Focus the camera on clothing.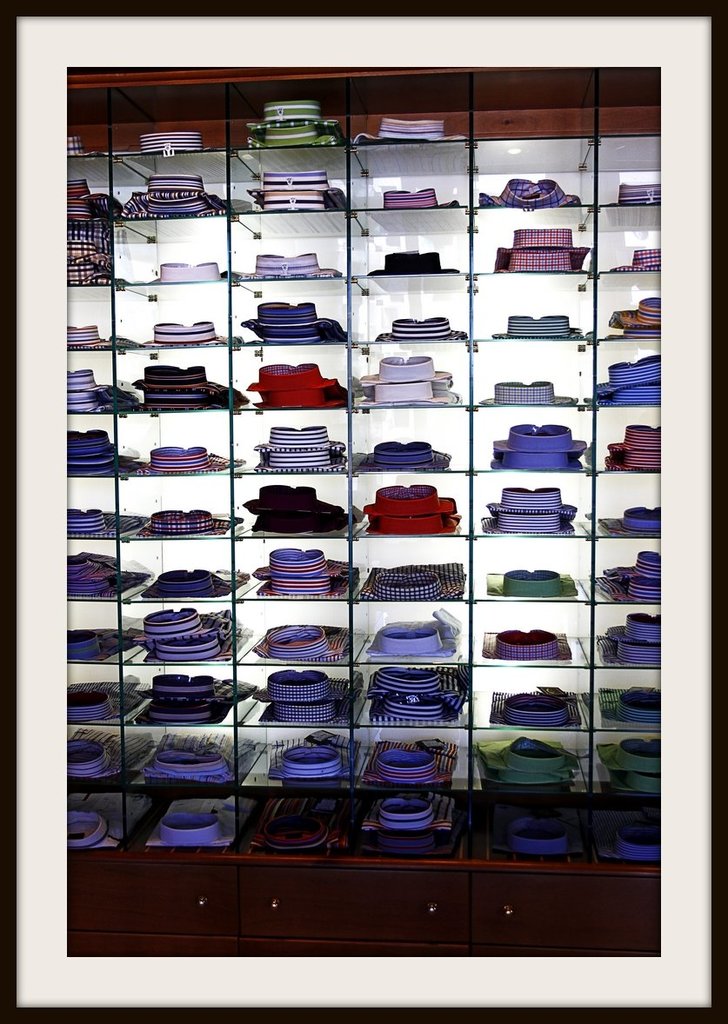
Focus region: x1=141 y1=440 x2=227 y2=475.
